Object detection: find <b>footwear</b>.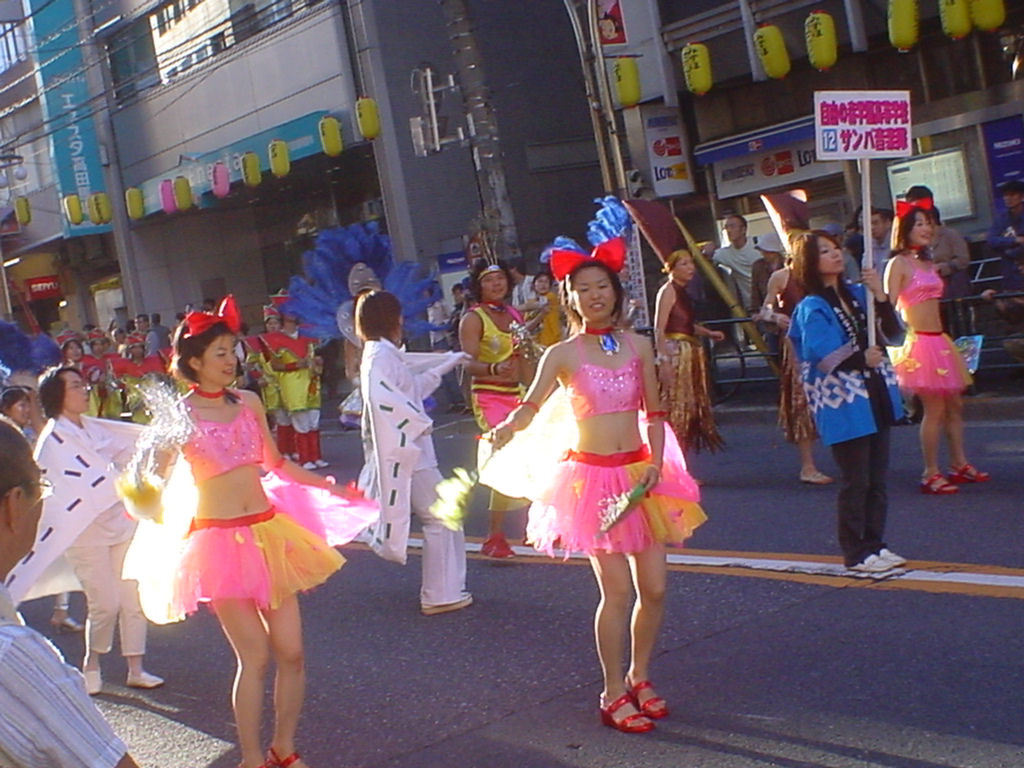
<box>423,595,473,614</box>.
